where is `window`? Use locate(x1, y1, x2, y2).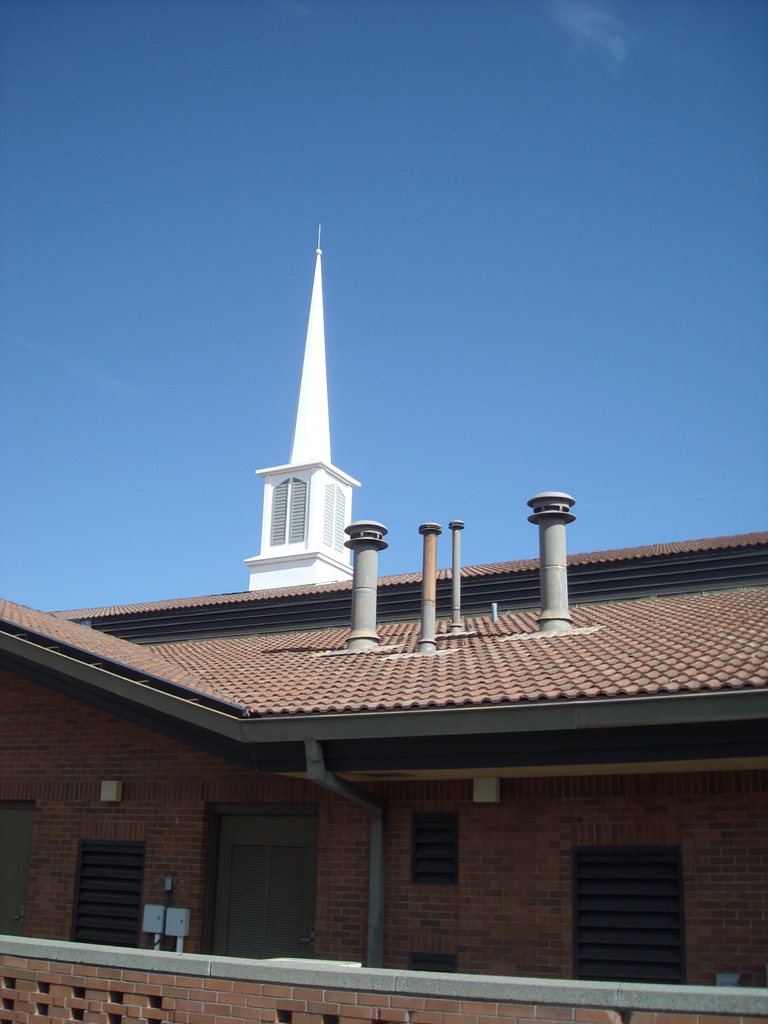
locate(404, 813, 462, 888).
